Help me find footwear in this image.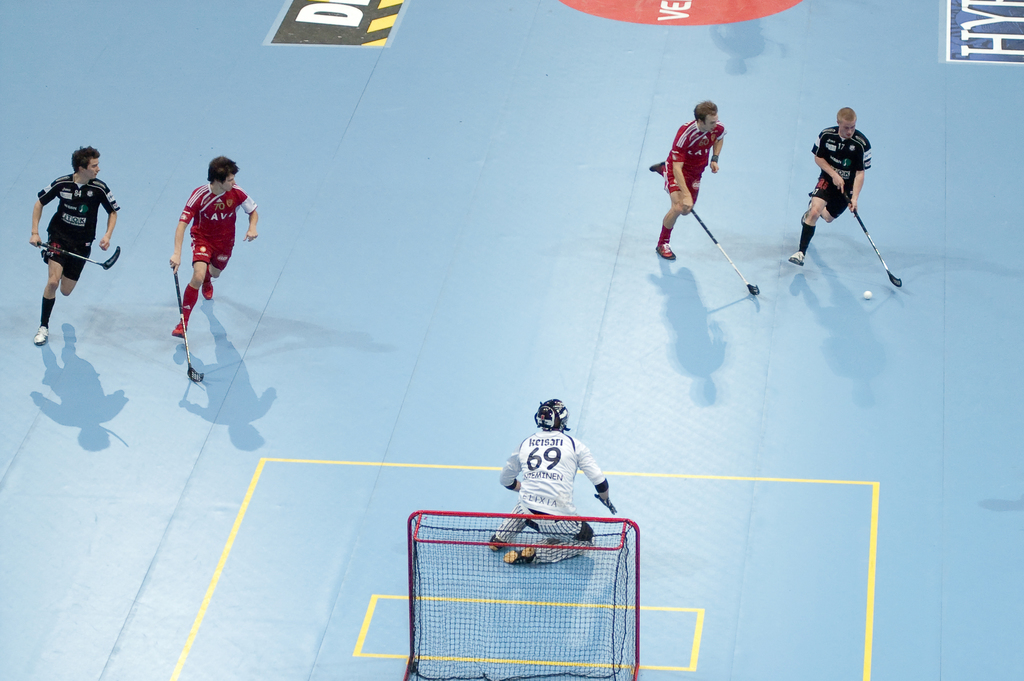
Found it: pyautogui.locateOnScreen(176, 279, 196, 336).
